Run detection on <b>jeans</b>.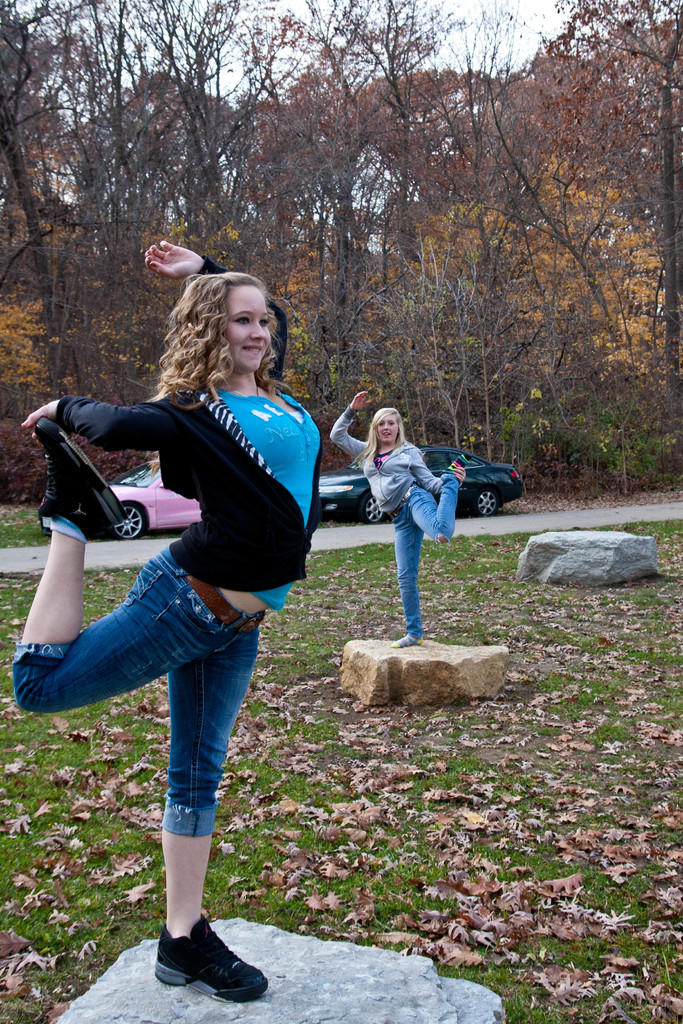
Result: [10,579,296,844].
